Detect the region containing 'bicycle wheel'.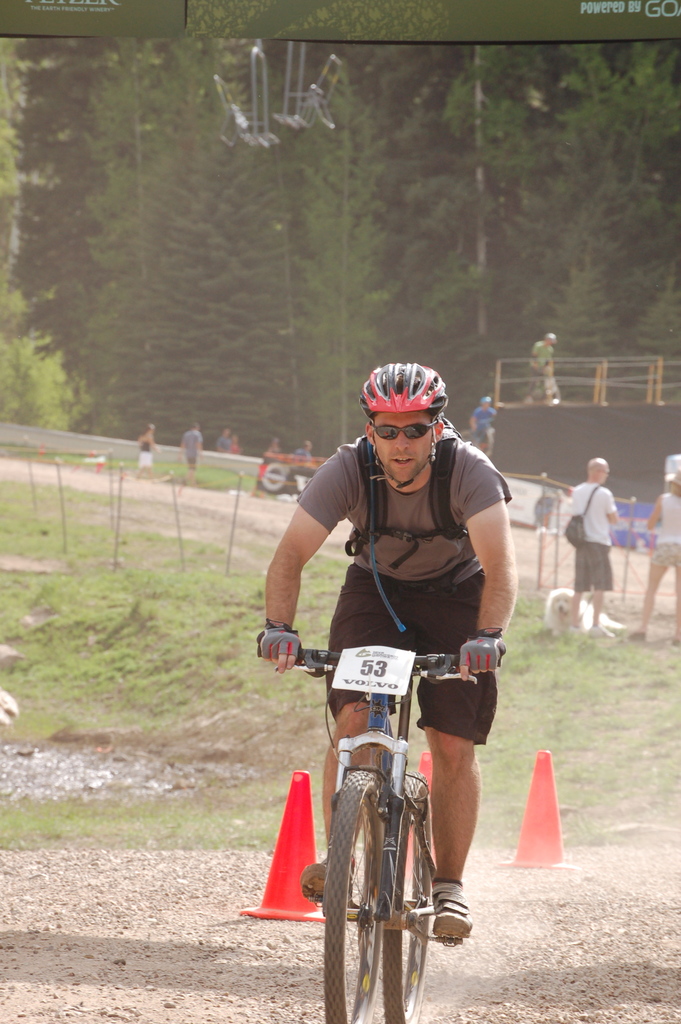
(left=380, top=769, right=438, bottom=1023).
